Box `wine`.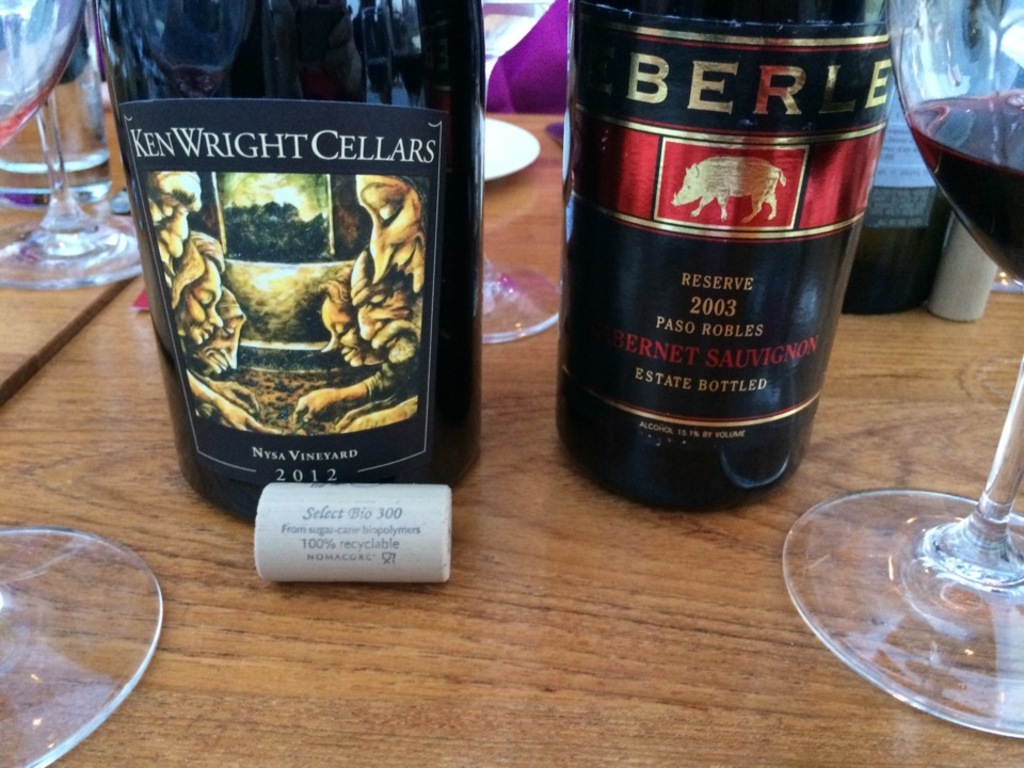
(559, 0, 899, 525).
